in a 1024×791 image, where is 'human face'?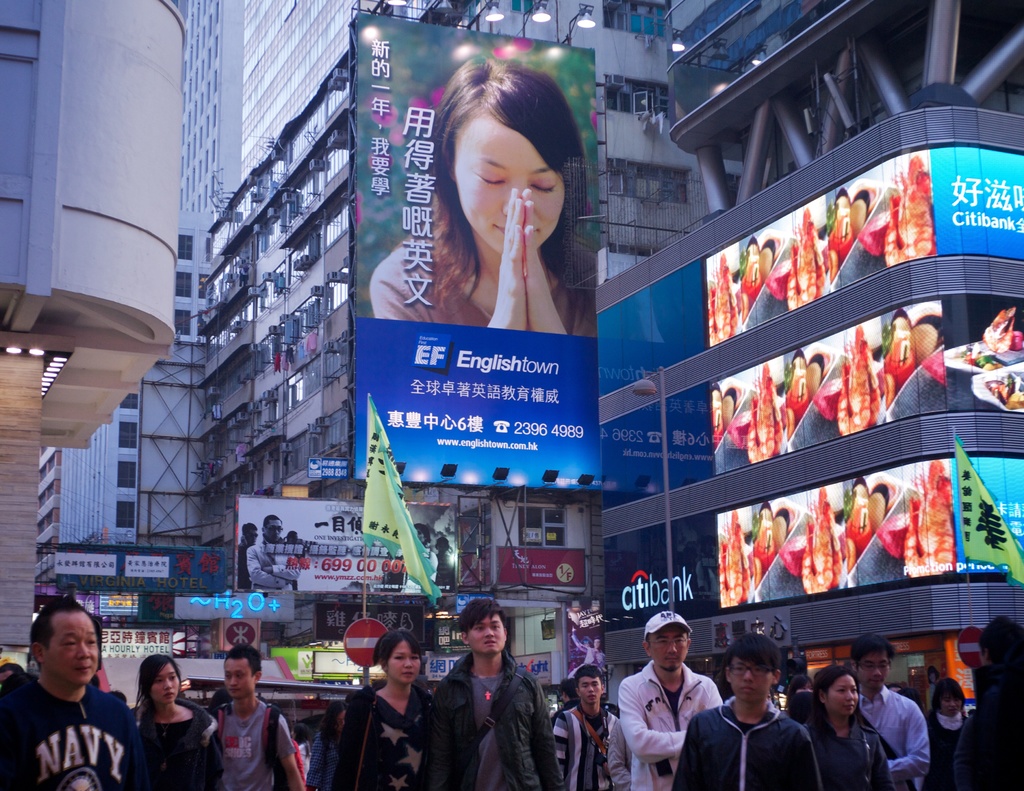
bbox=(468, 620, 507, 655).
